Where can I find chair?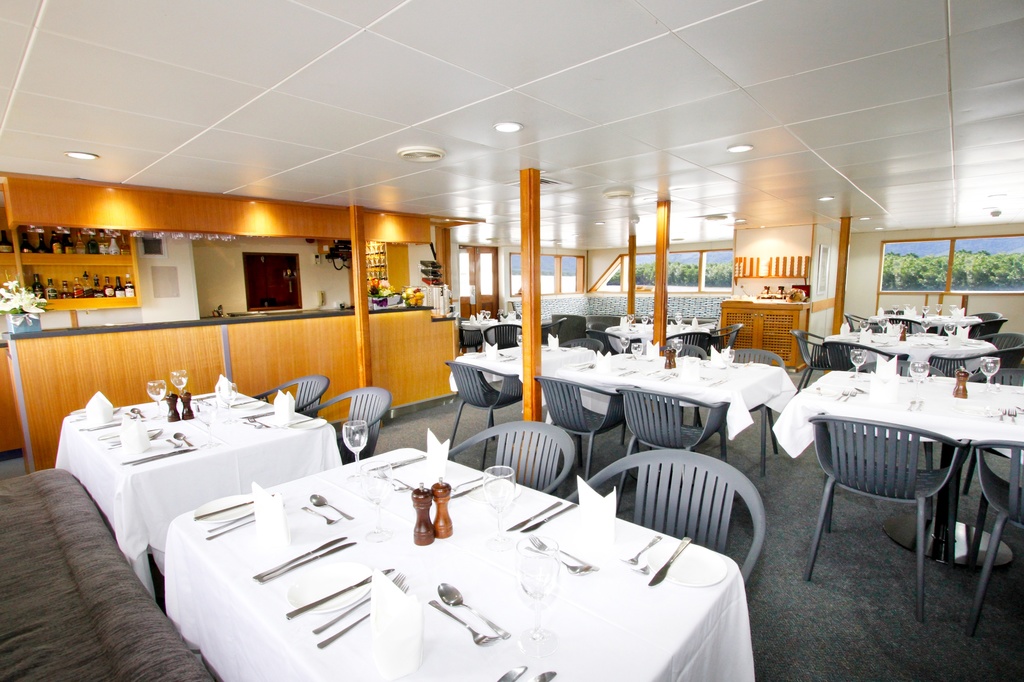
You can find it at detection(438, 358, 530, 436).
